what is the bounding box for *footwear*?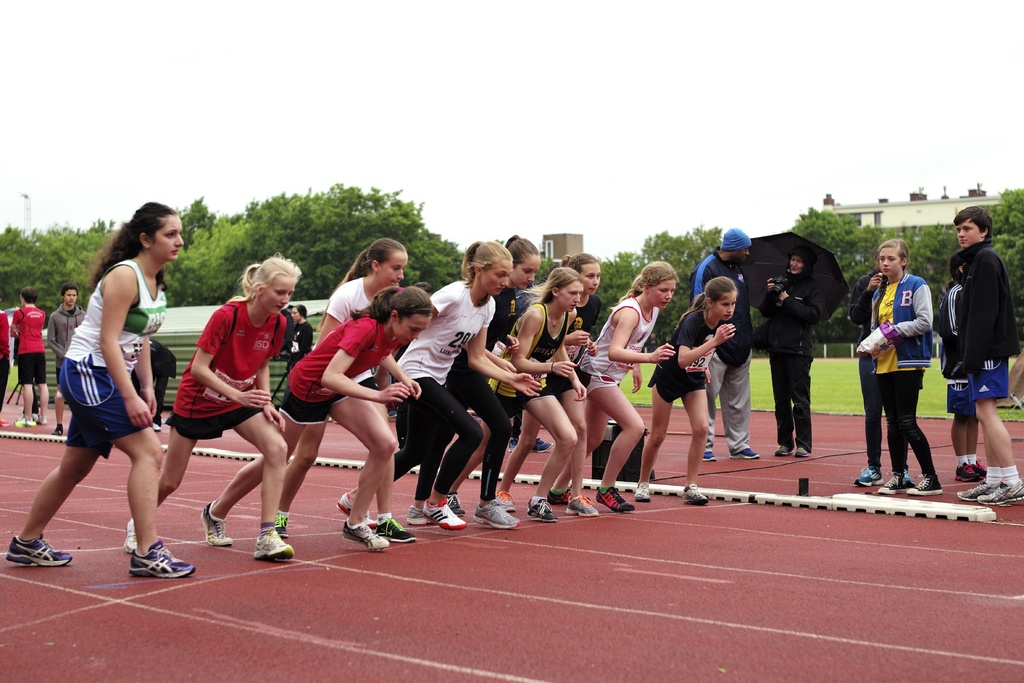
x1=901 y1=468 x2=913 y2=487.
